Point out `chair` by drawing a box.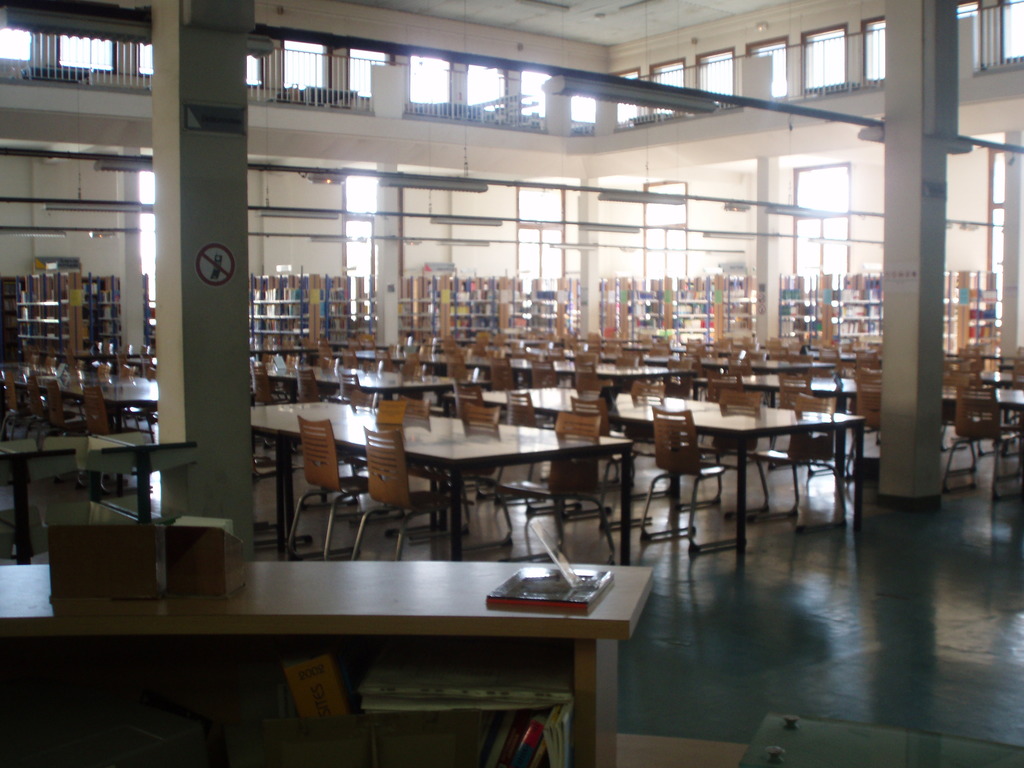
pyautogui.locateOnScreen(250, 362, 291, 444).
